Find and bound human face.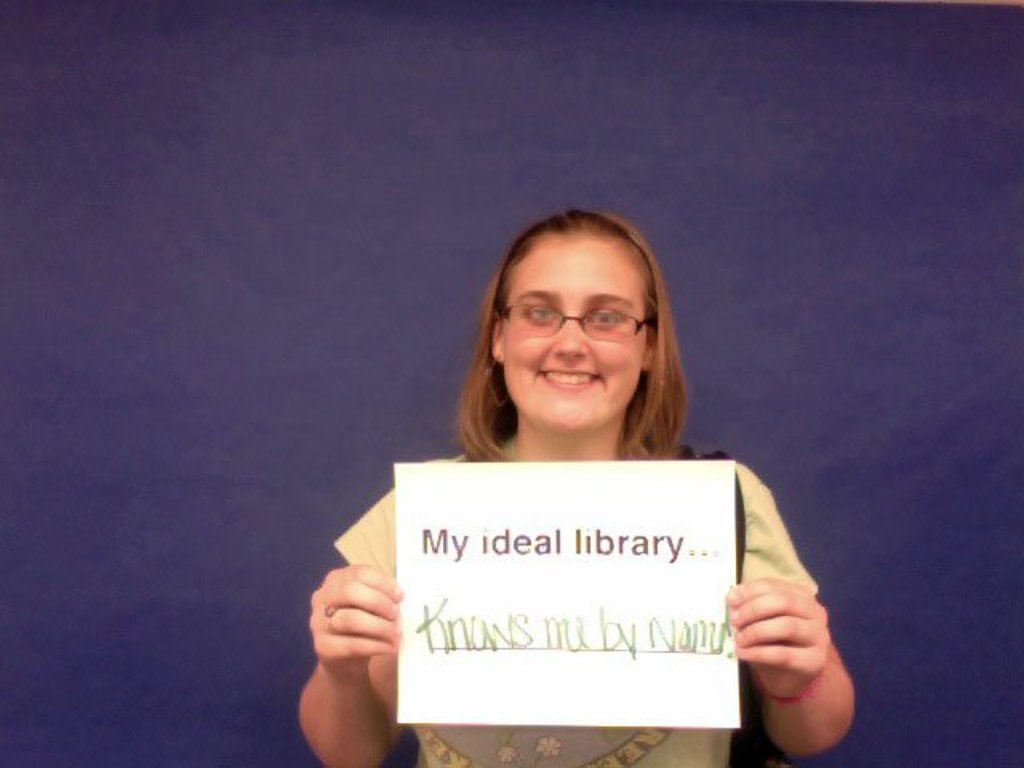
Bound: [x1=496, y1=237, x2=648, y2=430].
